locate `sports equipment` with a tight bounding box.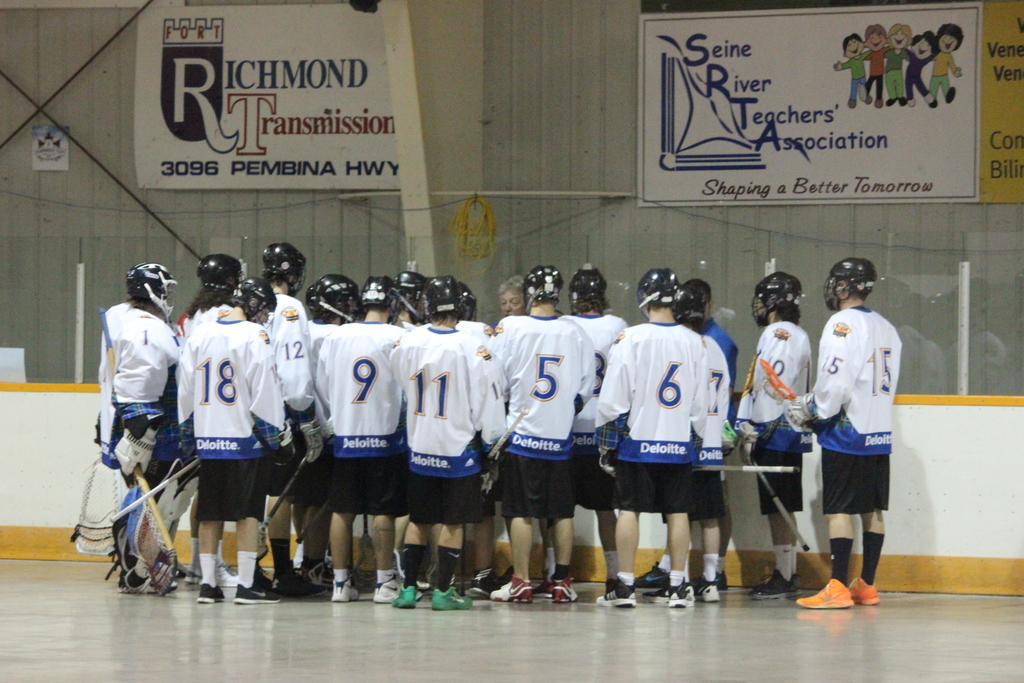
[113,422,159,475].
